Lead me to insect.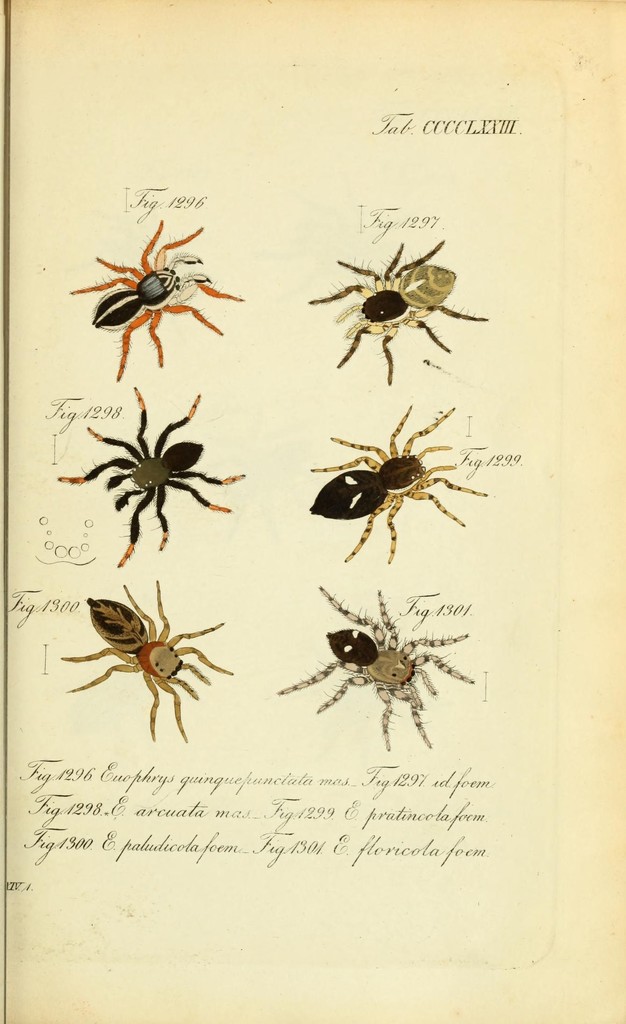
Lead to pyautogui.locateOnScreen(310, 397, 491, 560).
